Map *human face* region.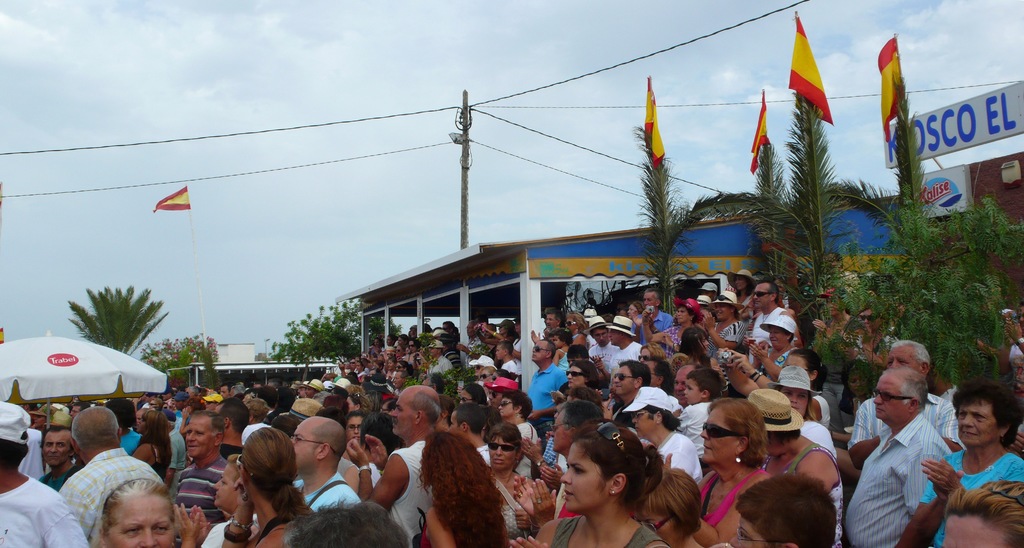
Mapped to 483,323,493,341.
